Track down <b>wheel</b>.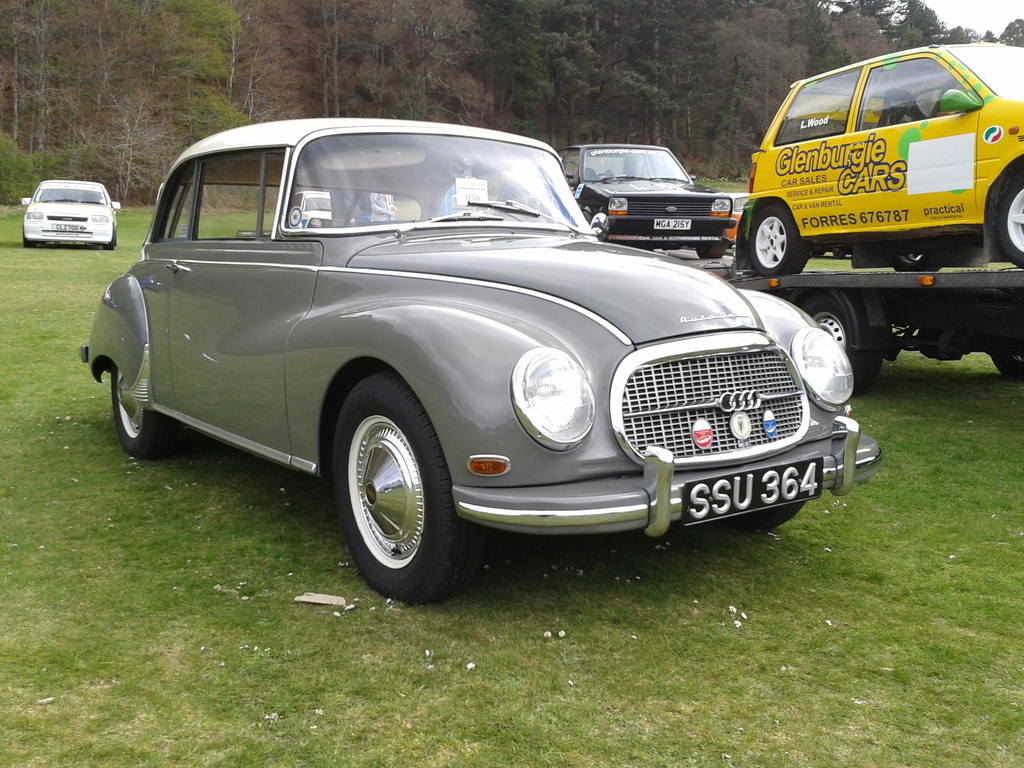
Tracked to bbox(750, 202, 810, 275).
